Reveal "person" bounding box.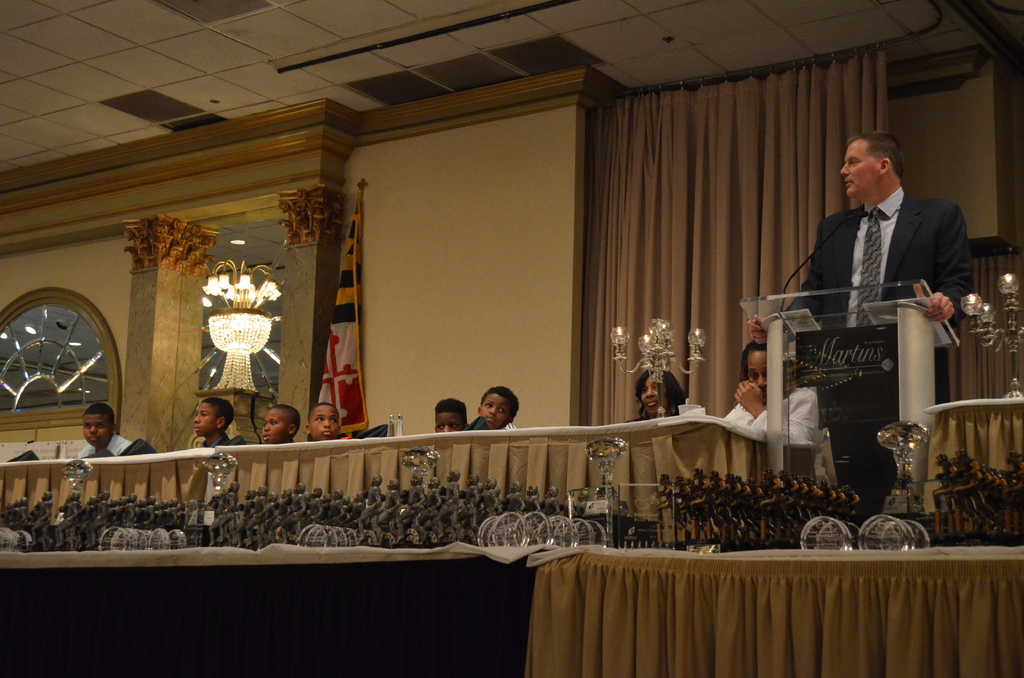
Revealed: BBox(253, 403, 297, 443).
